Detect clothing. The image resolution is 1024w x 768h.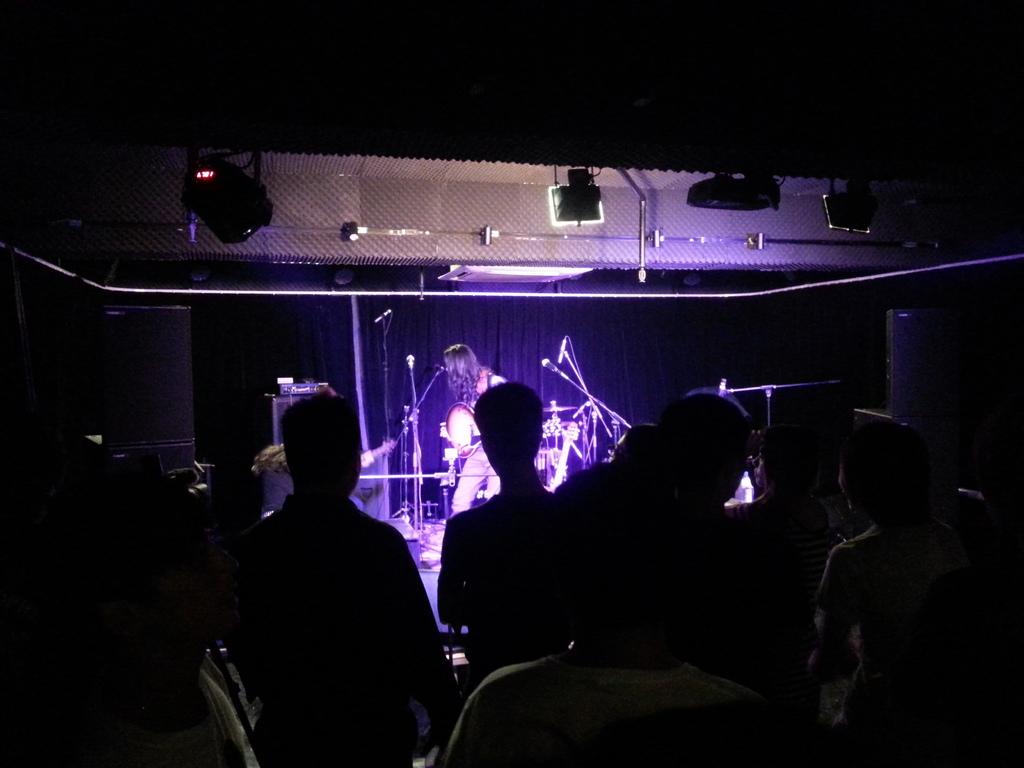
Rect(442, 465, 583, 700).
